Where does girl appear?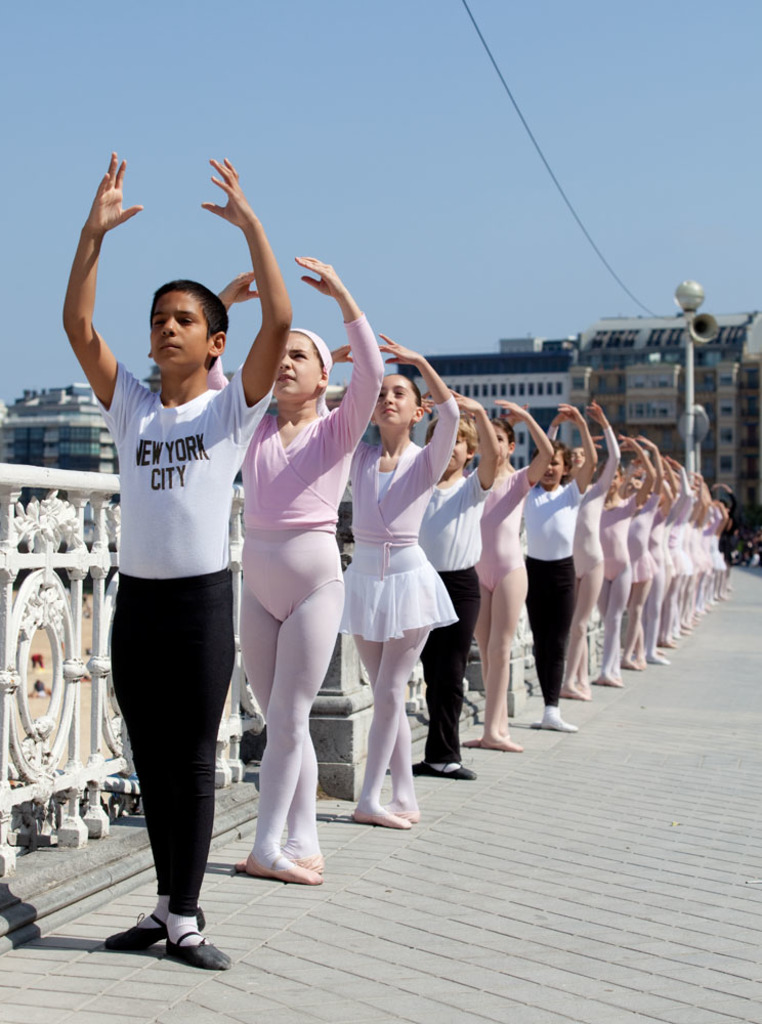
Appears at (215,290,385,888).
